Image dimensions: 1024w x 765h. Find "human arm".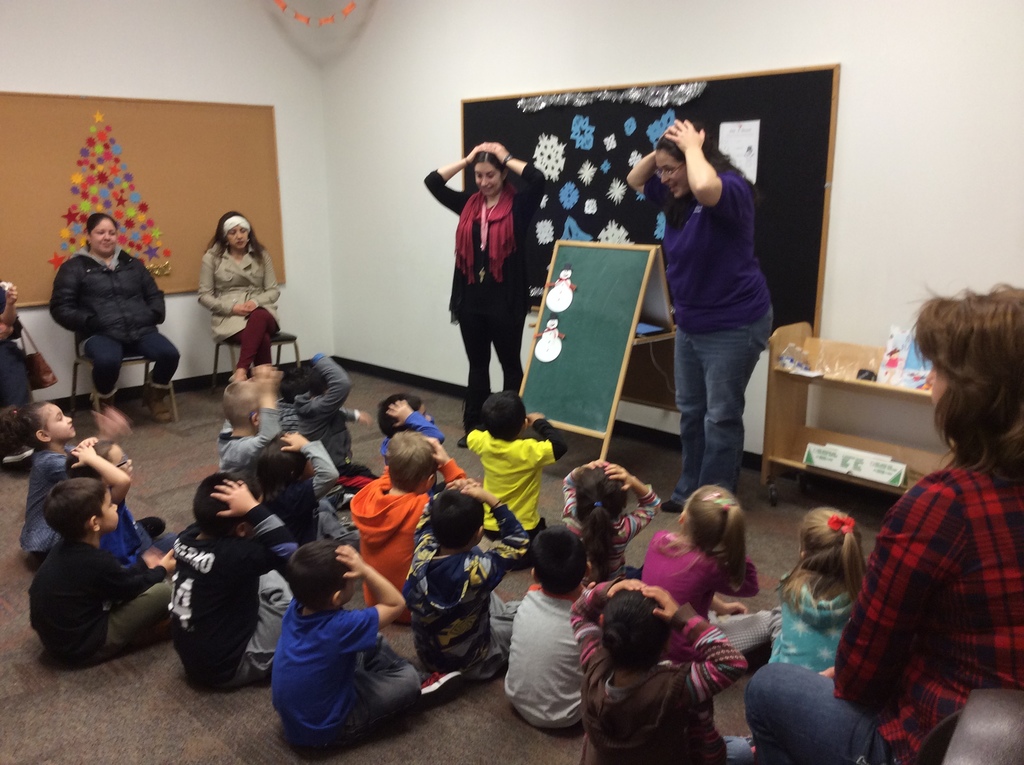
Rect(427, 432, 469, 487).
